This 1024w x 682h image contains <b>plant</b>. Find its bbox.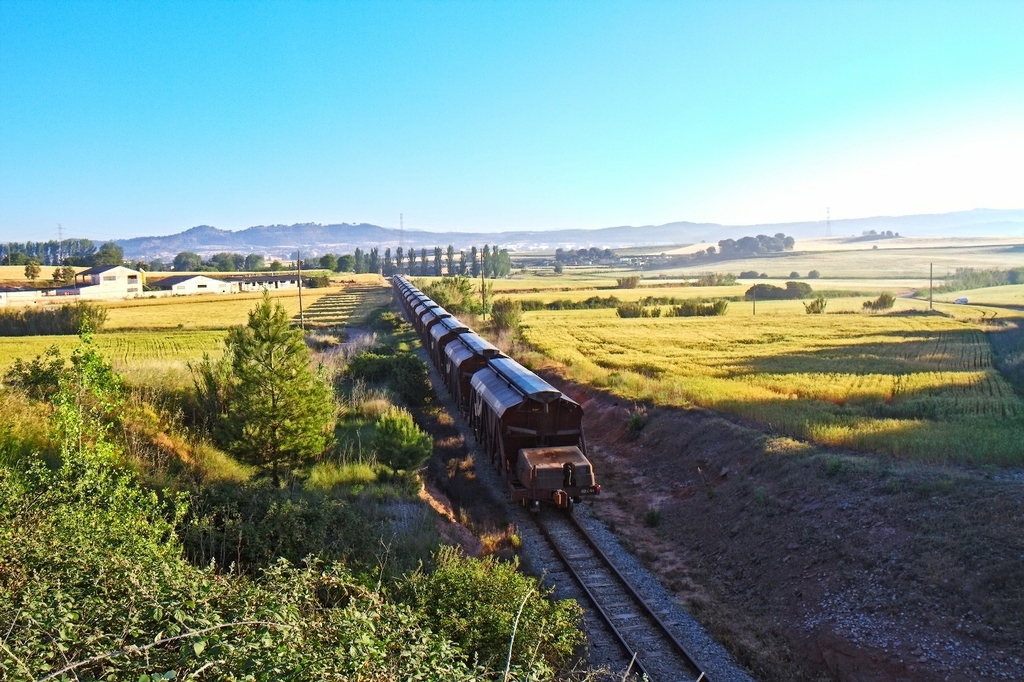
<bbox>704, 484, 719, 501</bbox>.
